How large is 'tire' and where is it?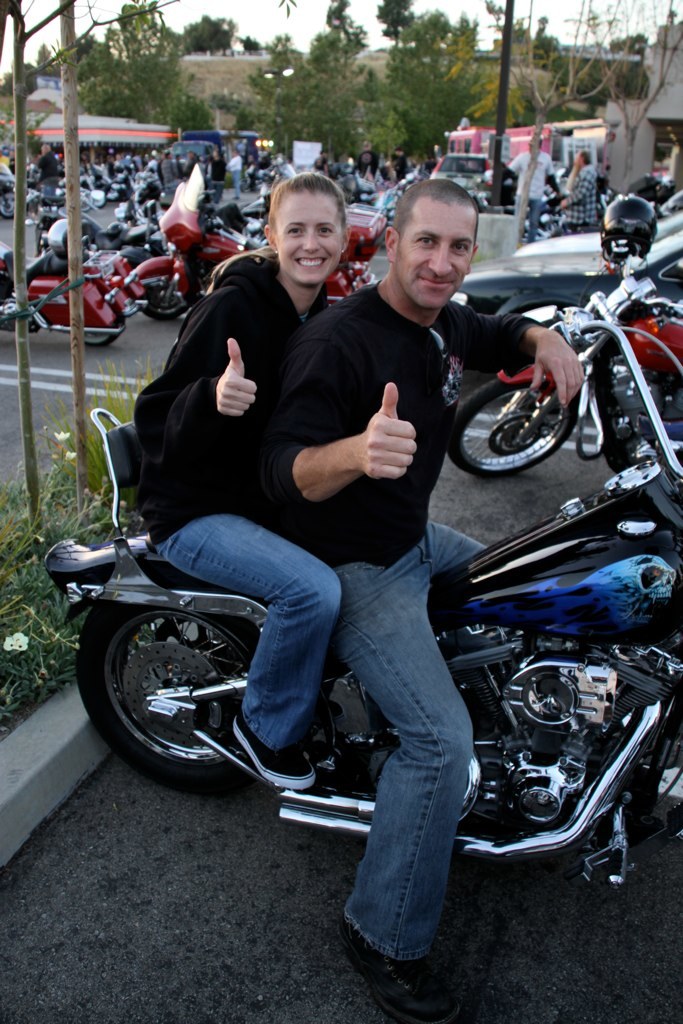
Bounding box: select_region(444, 374, 579, 480).
